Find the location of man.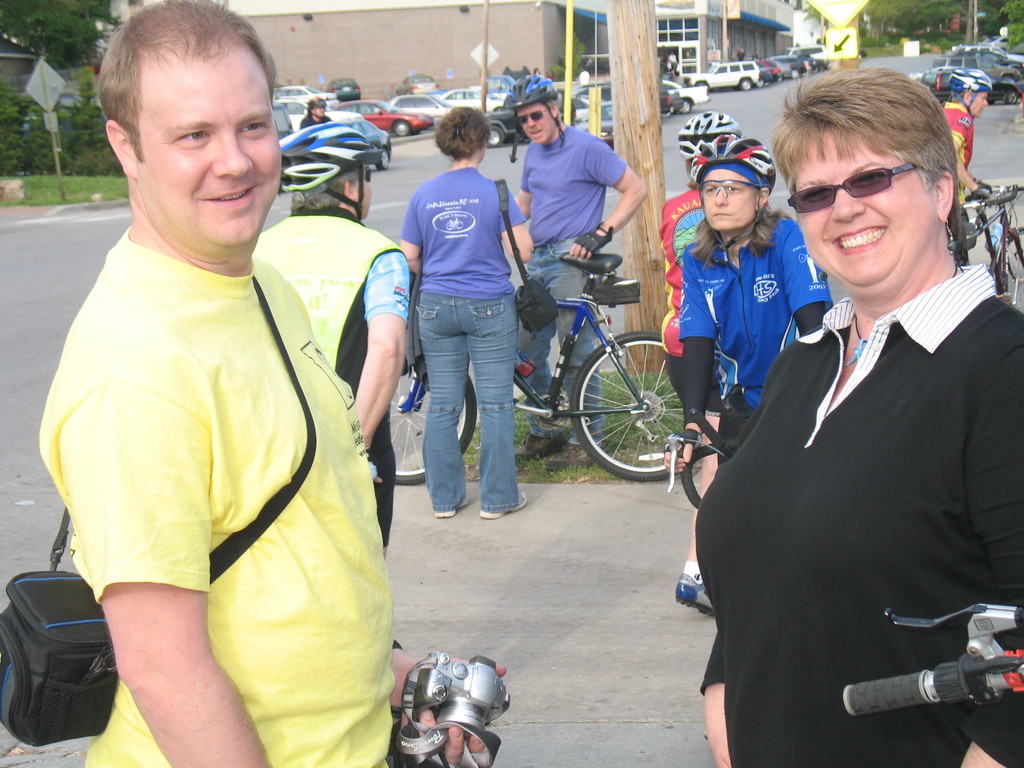
Location: bbox=[302, 93, 333, 126].
